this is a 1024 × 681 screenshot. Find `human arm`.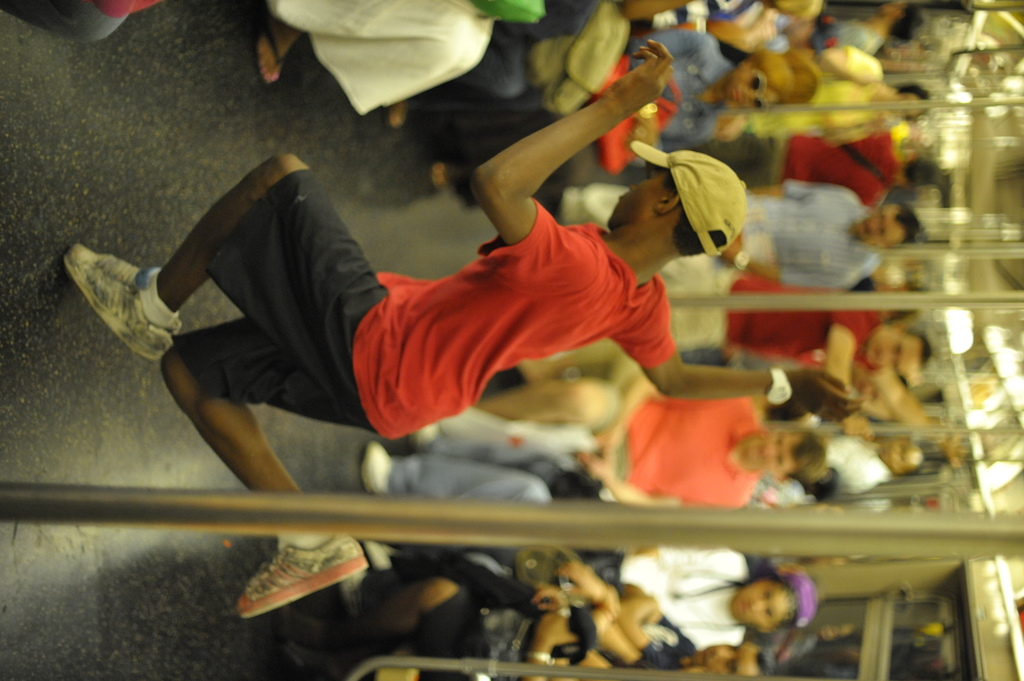
Bounding box: Rect(623, 593, 671, 668).
